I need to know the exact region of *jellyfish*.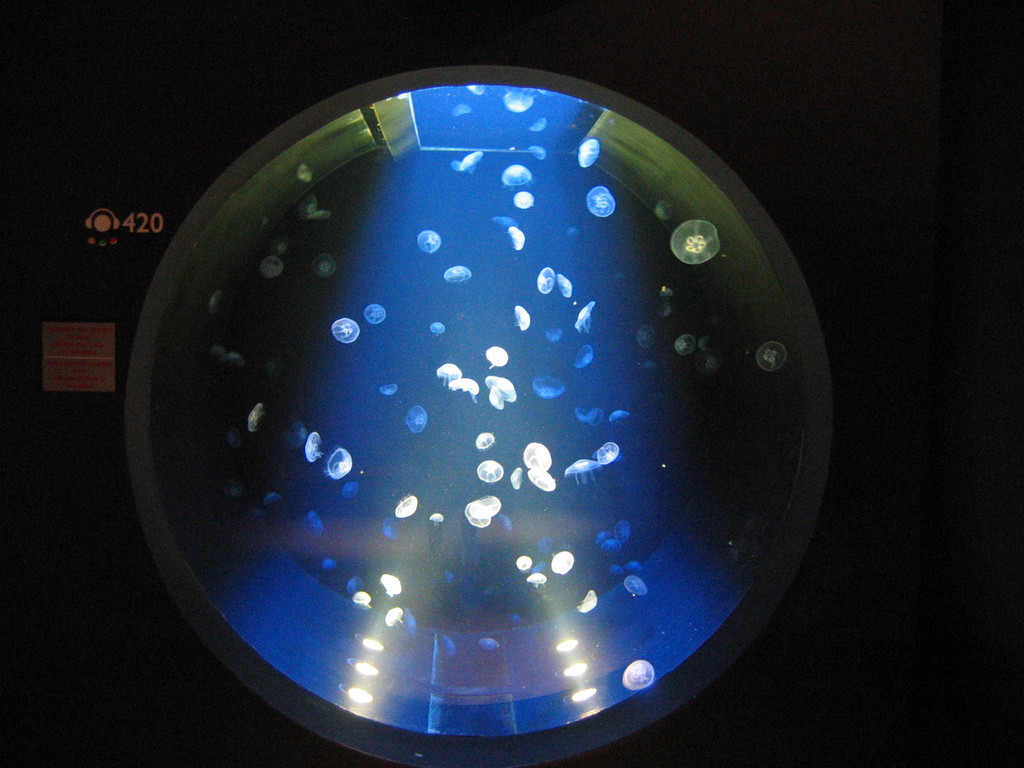
Region: (x1=429, y1=512, x2=444, y2=527).
